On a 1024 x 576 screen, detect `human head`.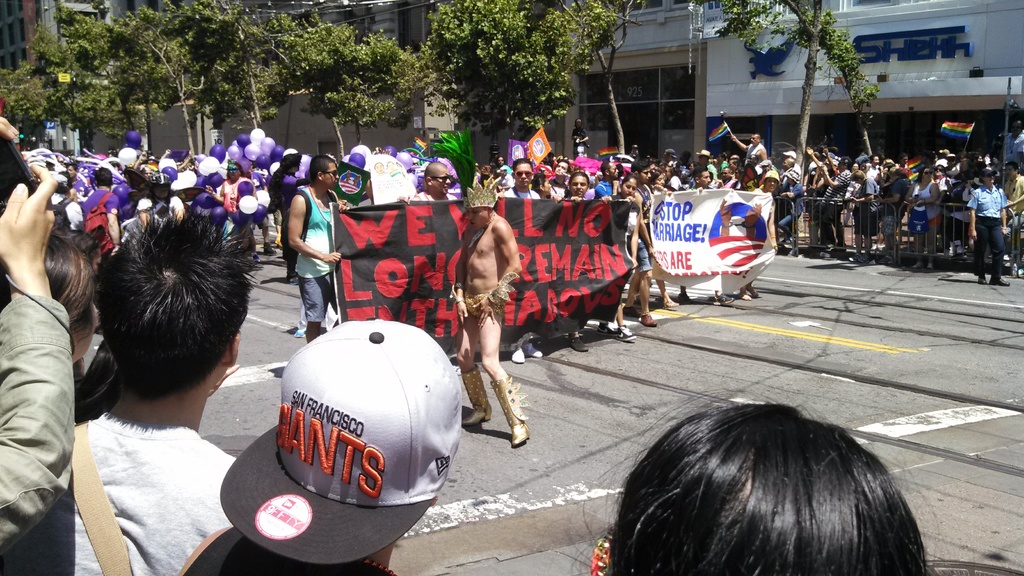
detection(6, 237, 98, 358).
